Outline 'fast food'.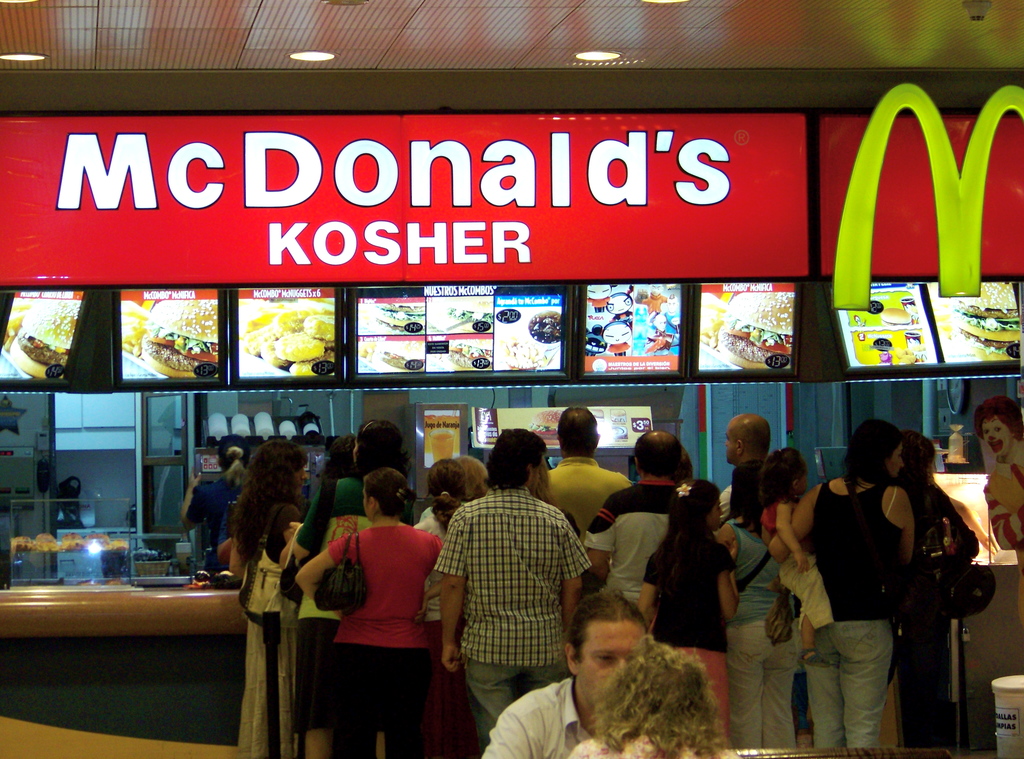
Outline: 120:300:150:357.
